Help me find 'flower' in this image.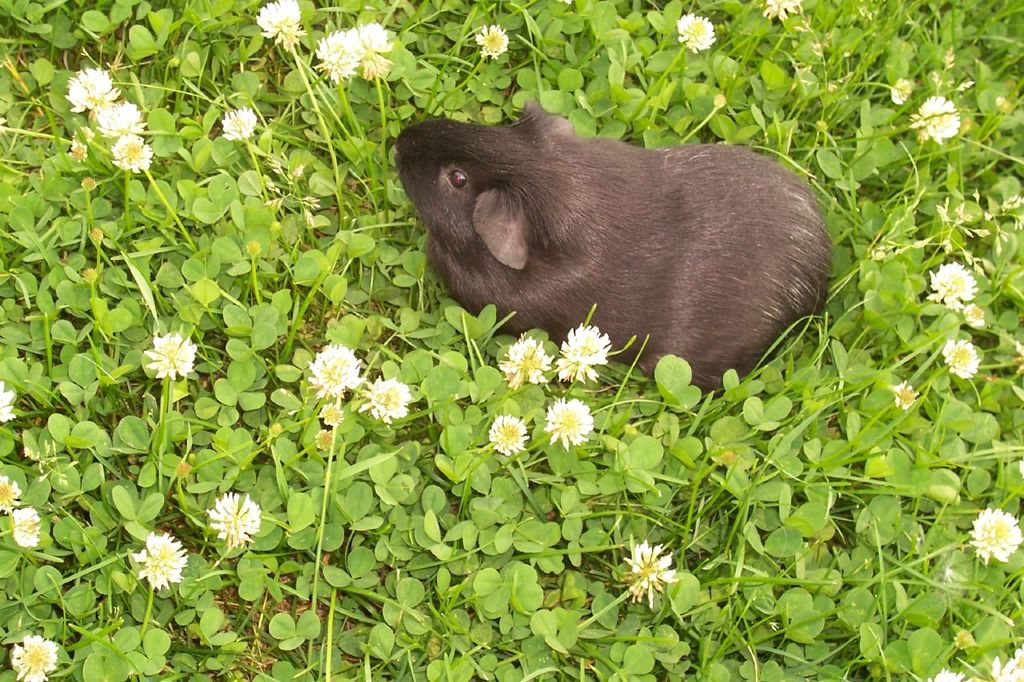
Found it: <box>673,12,714,53</box>.
